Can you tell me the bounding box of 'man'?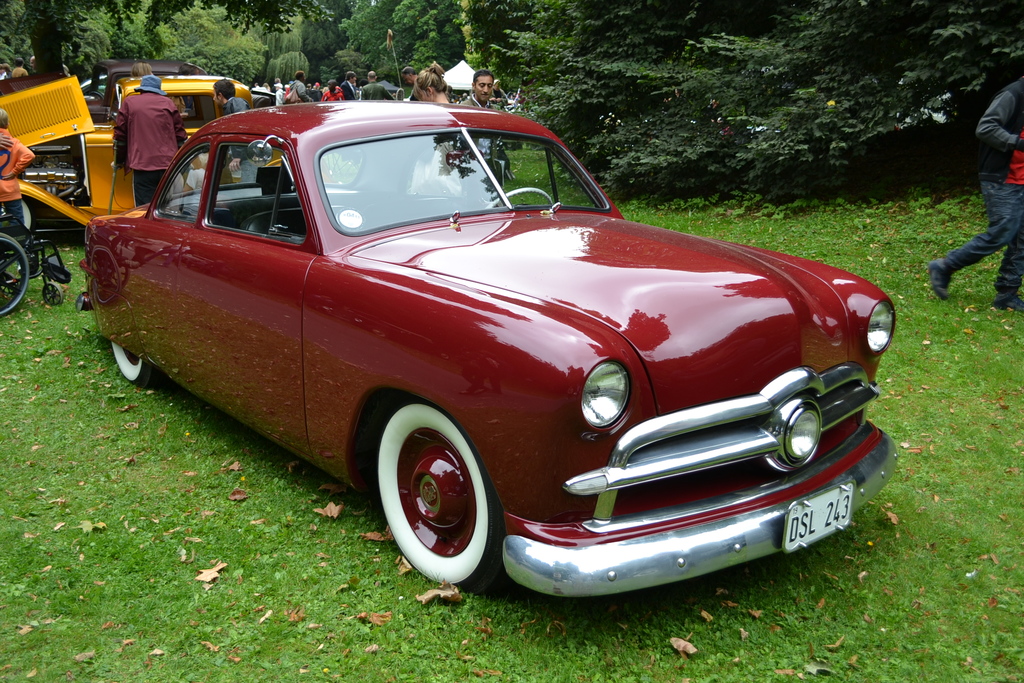
[212, 78, 248, 114].
